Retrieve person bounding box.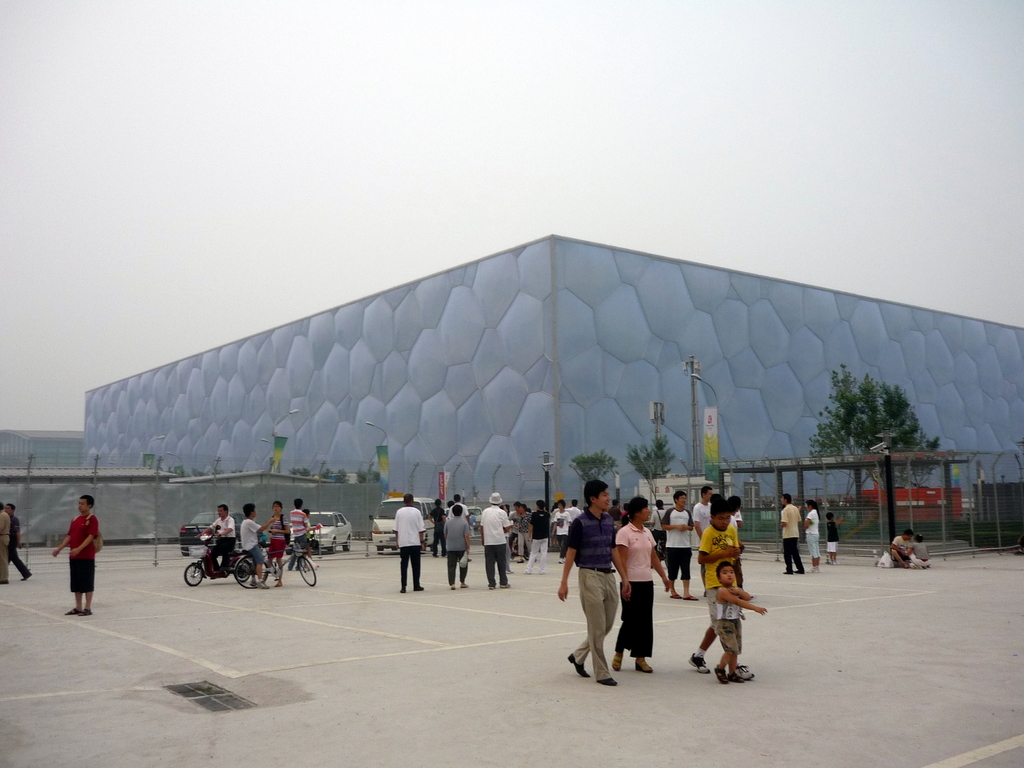
Bounding box: pyautogui.locateOnScreen(0, 501, 8, 582).
